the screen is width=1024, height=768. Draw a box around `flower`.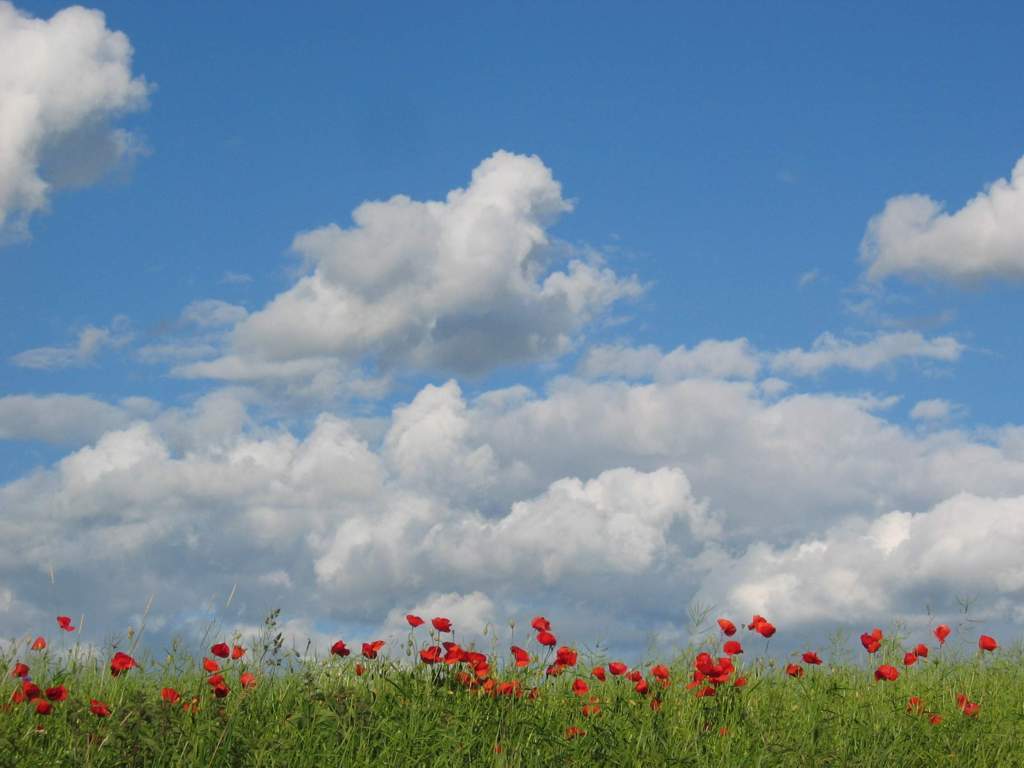
721,636,743,656.
